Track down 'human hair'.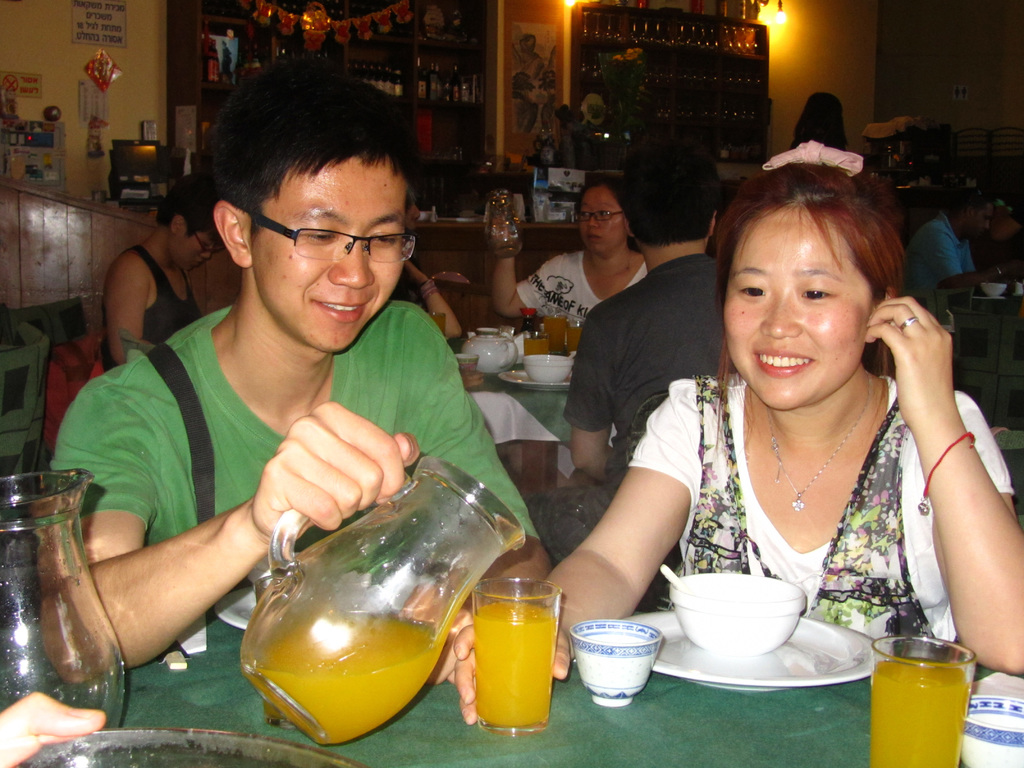
Tracked to (left=710, top=156, right=907, bottom=458).
